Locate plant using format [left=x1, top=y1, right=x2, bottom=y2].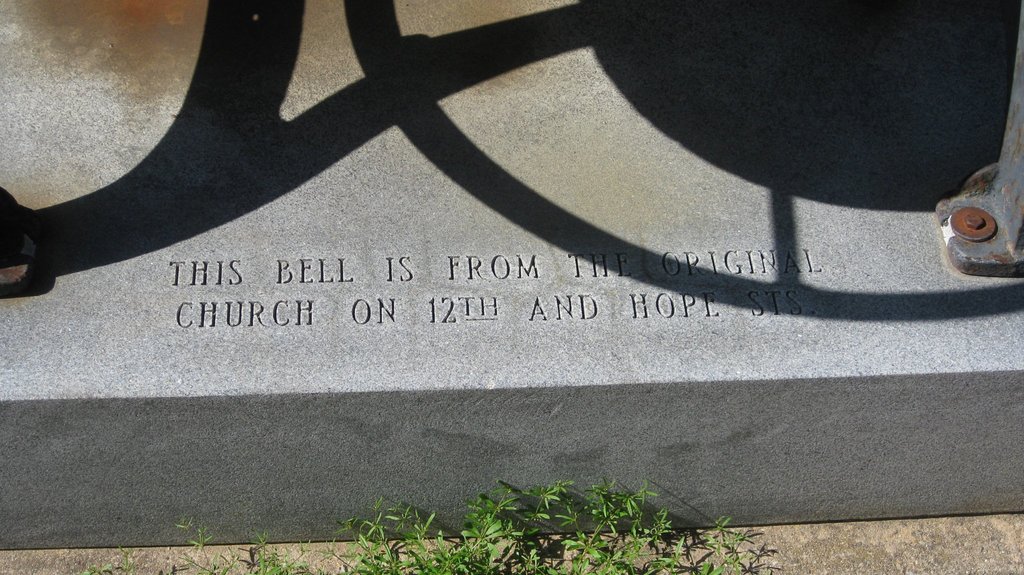
[left=577, top=469, right=661, bottom=551].
